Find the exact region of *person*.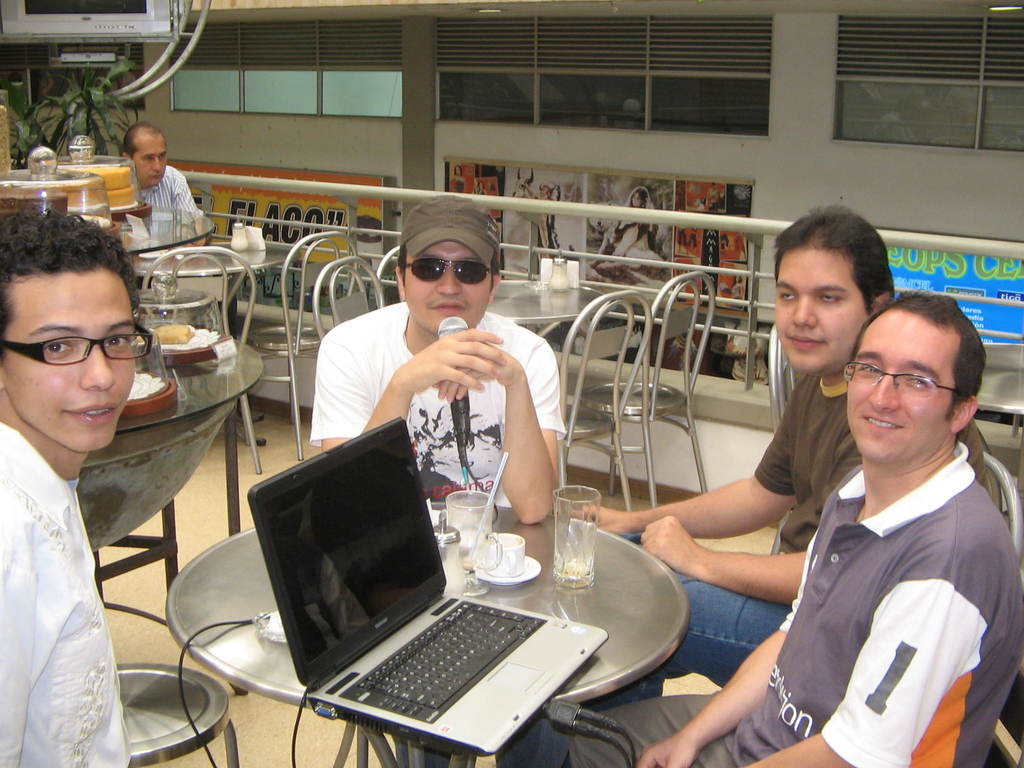
Exact region: select_region(447, 162, 467, 199).
